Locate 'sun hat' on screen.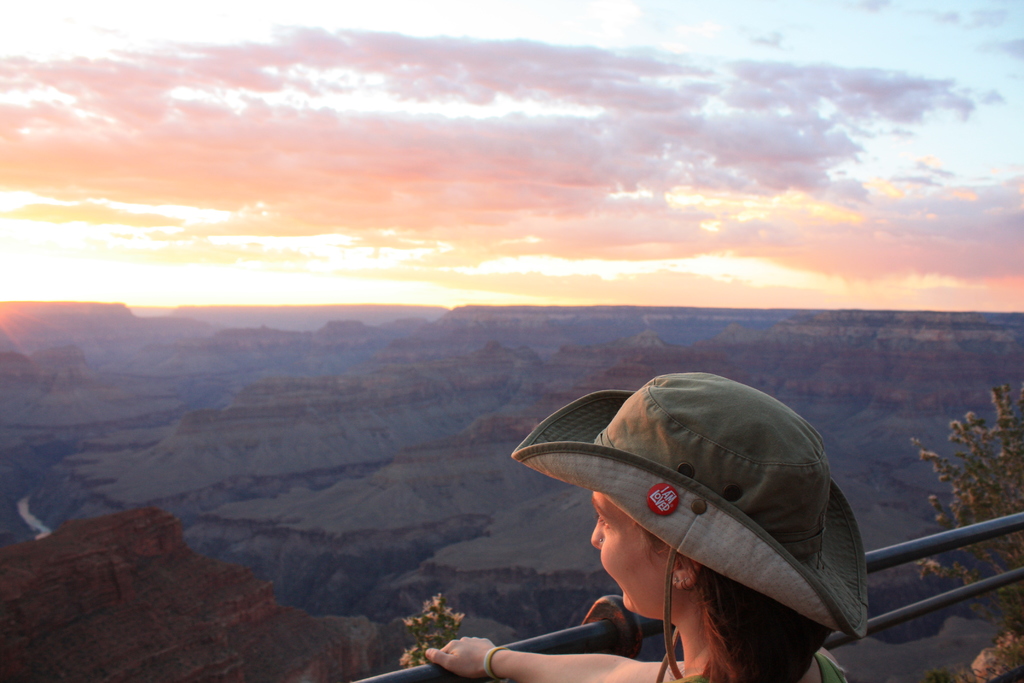
On screen at locate(504, 365, 882, 682).
